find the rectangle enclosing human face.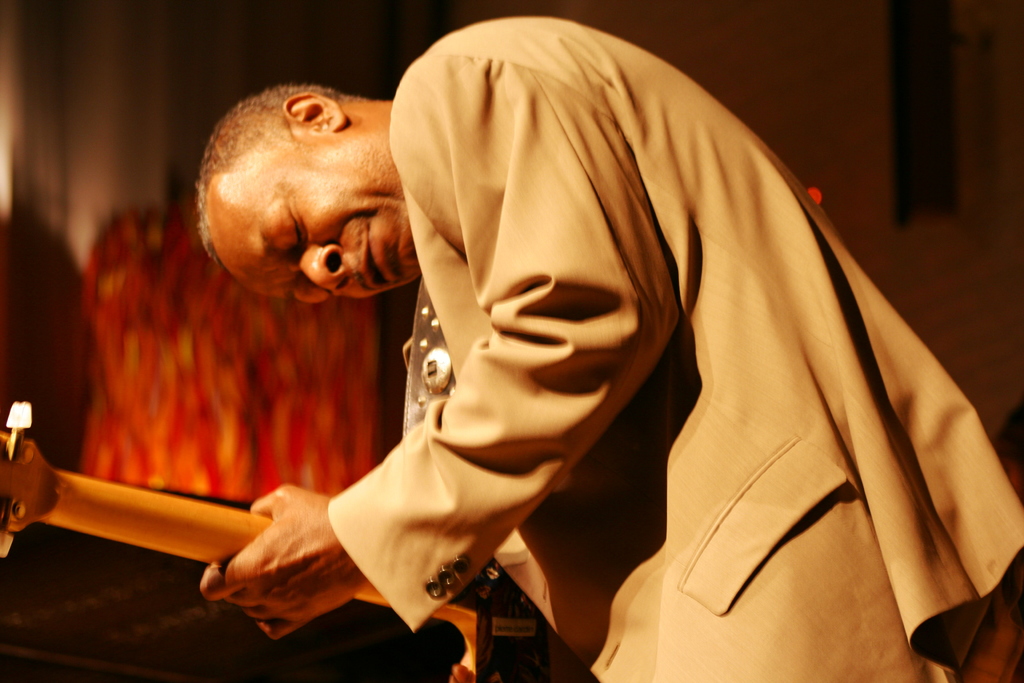
(209, 124, 420, 300).
